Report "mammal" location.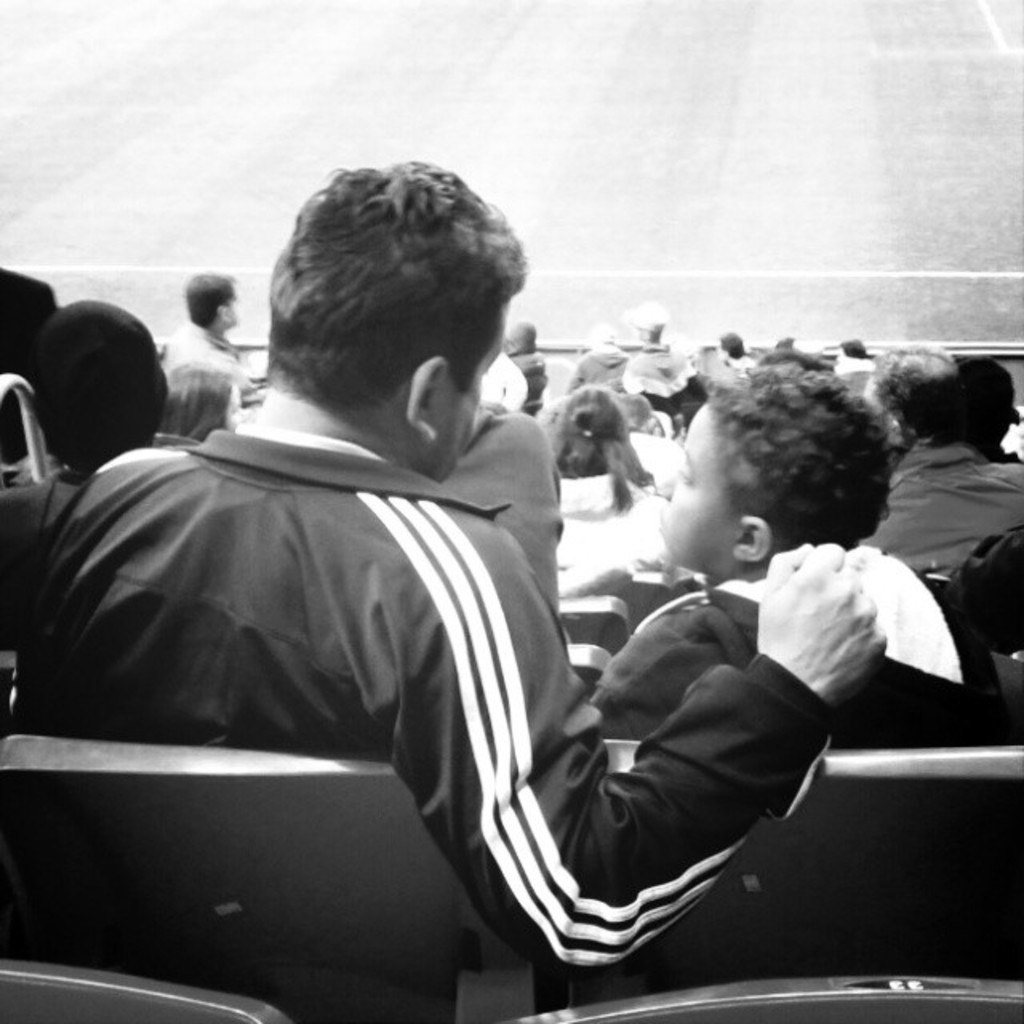
Report: l=155, t=264, r=262, b=454.
